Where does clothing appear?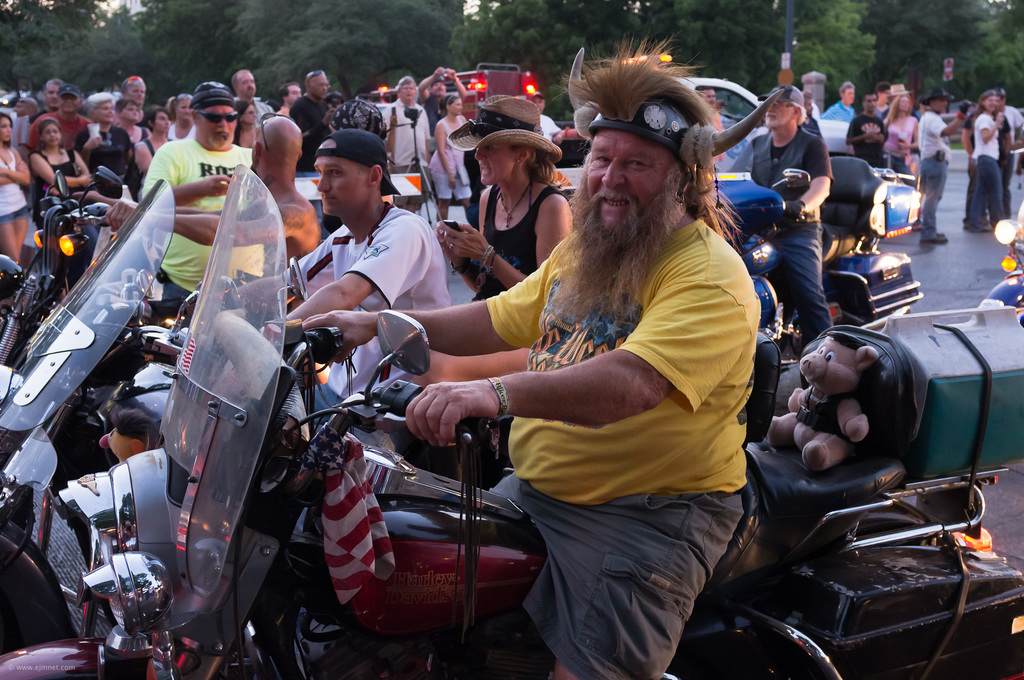
Appears at [145, 145, 253, 303].
